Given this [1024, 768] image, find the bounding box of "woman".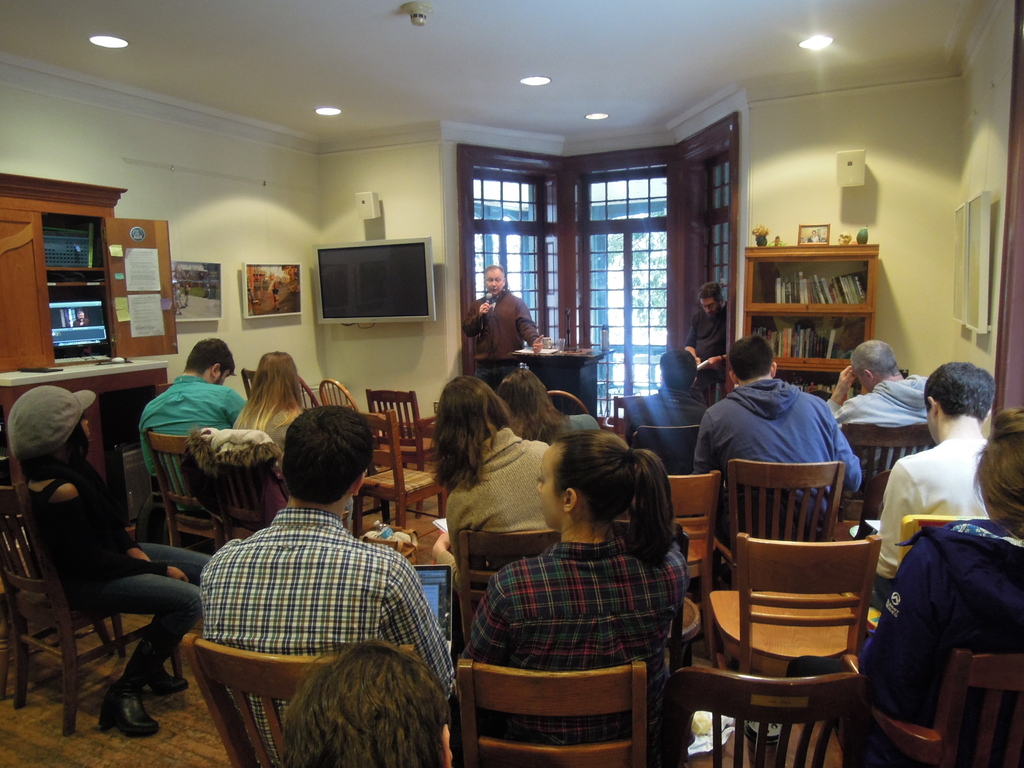
x1=820, y1=405, x2=1023, y2=767.
